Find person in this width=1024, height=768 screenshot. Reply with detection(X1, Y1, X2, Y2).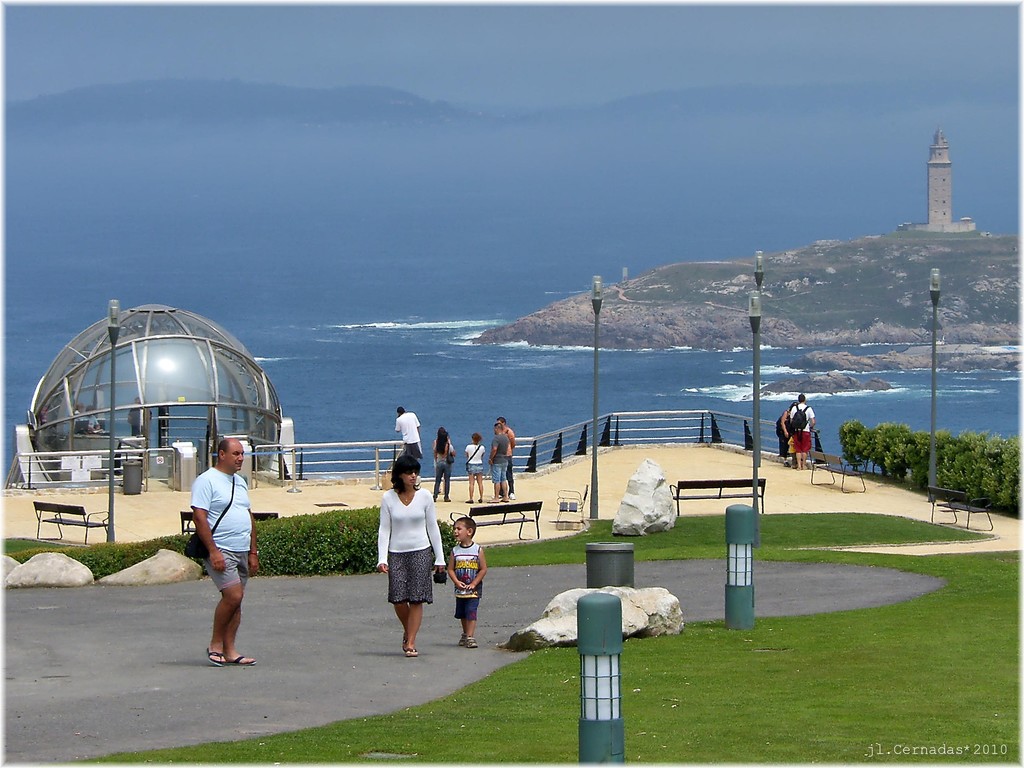
detection(495, 414, 515, 497).
